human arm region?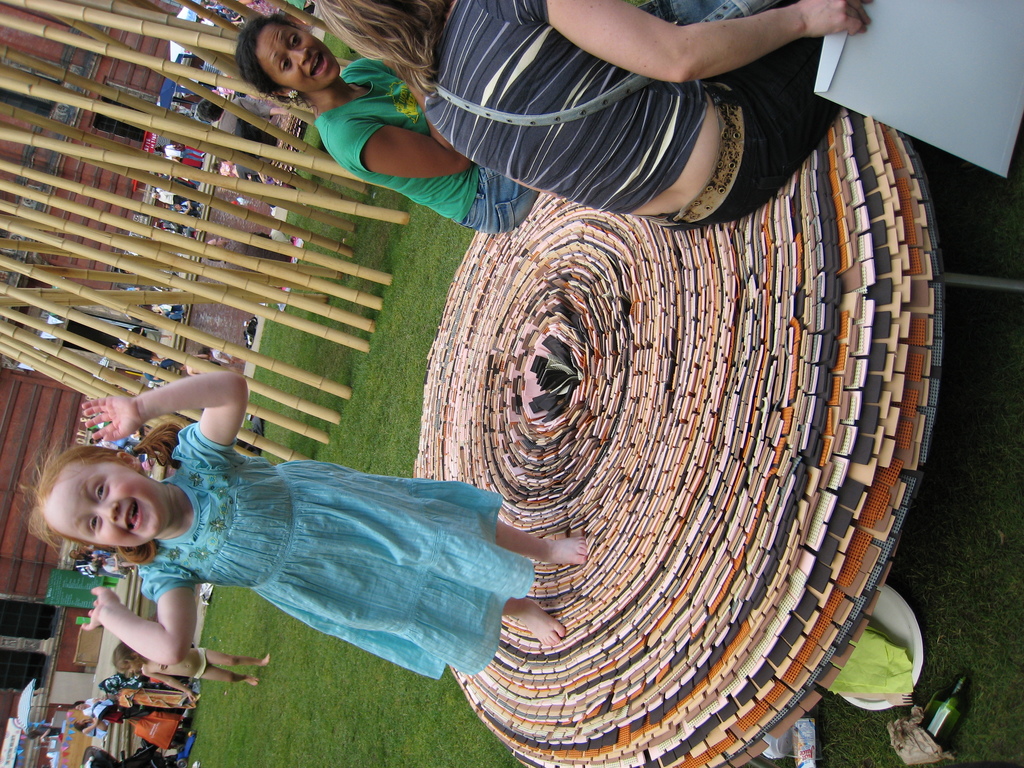
box(329, 77, 475, 184)
